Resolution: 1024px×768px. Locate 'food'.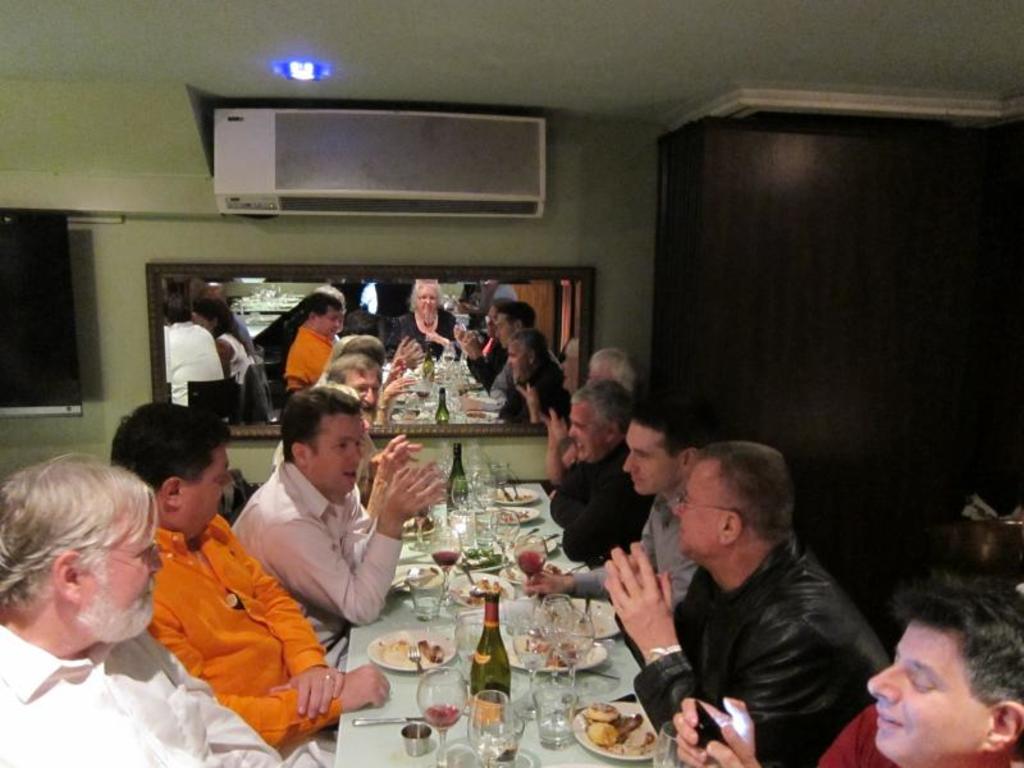
BBox(454, 576, 502, 604).
